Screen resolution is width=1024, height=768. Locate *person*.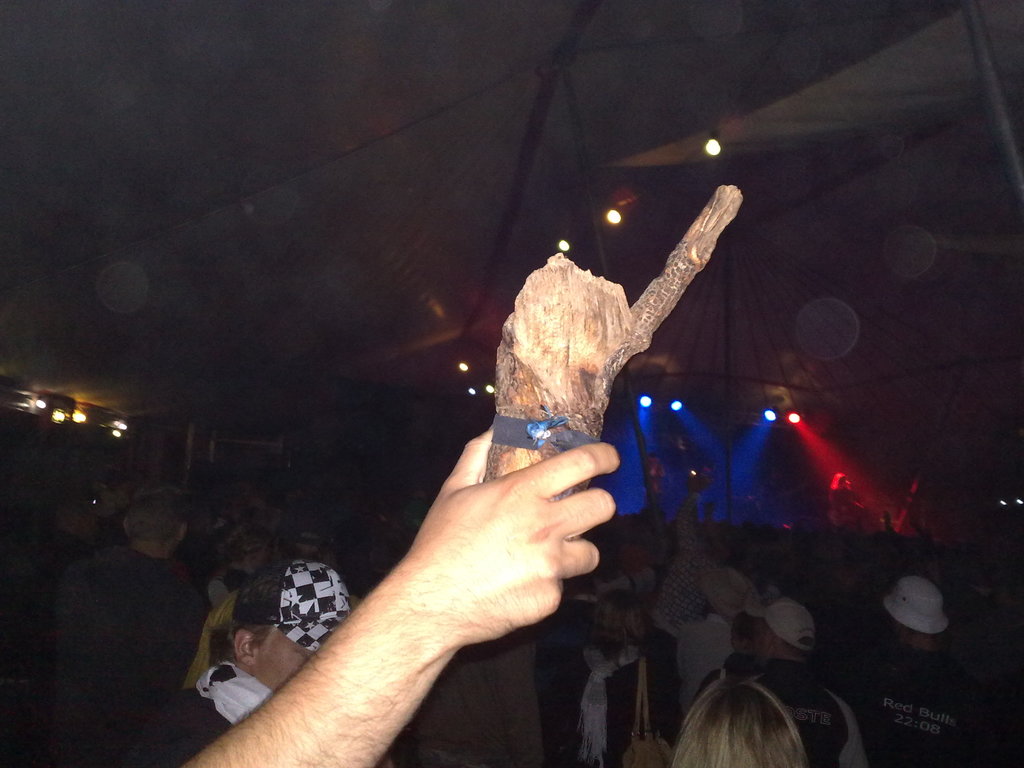
{"left": 671, "top": 668, "right": 808, "bottom": 767}.
